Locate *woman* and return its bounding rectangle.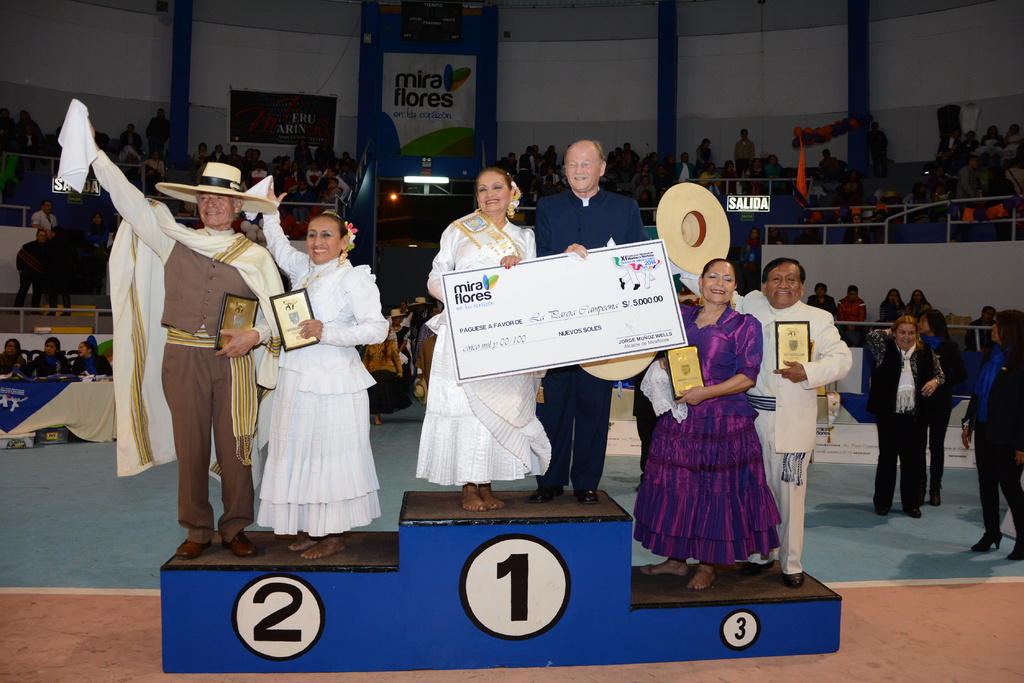
l=865, t=310, r=945, b=520.
